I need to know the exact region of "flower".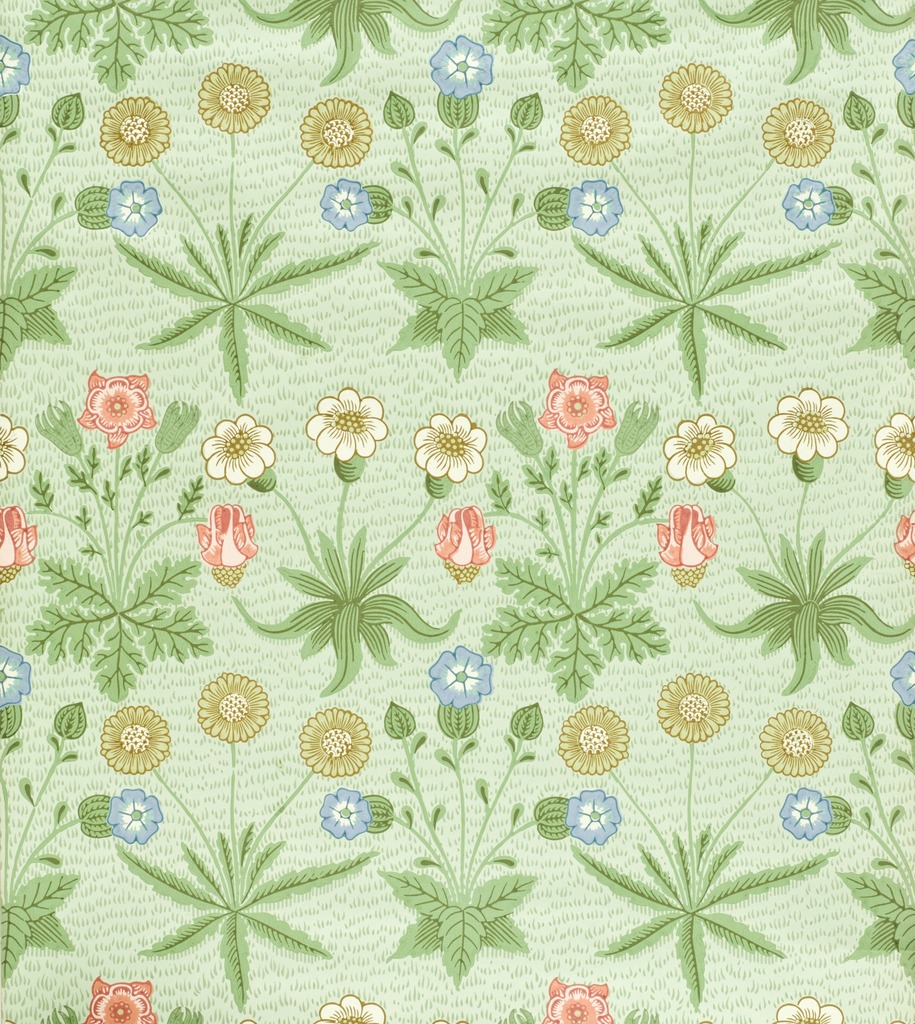
Region: [left=557, top=708, right=632, bottom=778].
